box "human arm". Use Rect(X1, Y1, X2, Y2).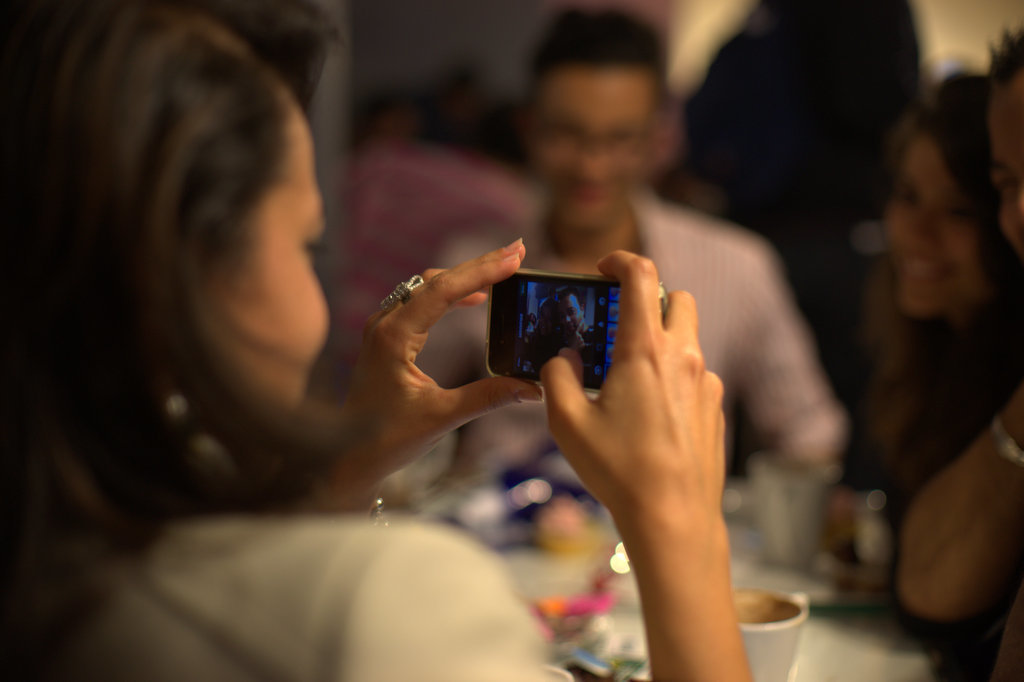
Rect(534, 247, 766, 681).
